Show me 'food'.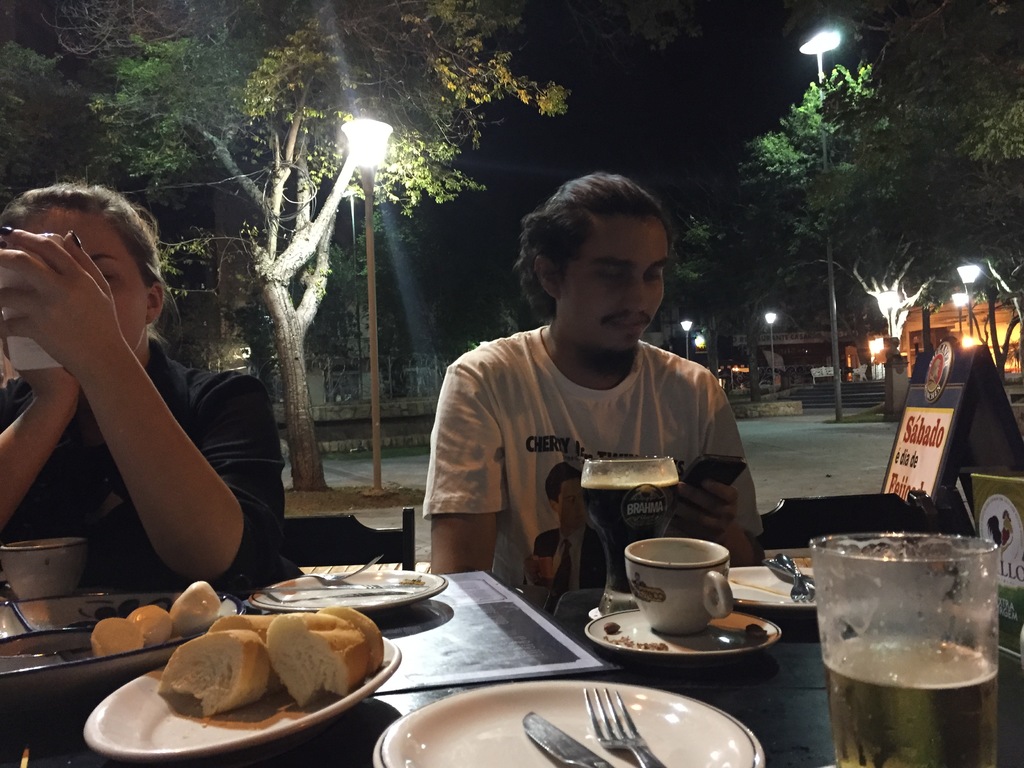
'food' is here: pyautogui.locateOnScreen(399, 573, 424, 586).
